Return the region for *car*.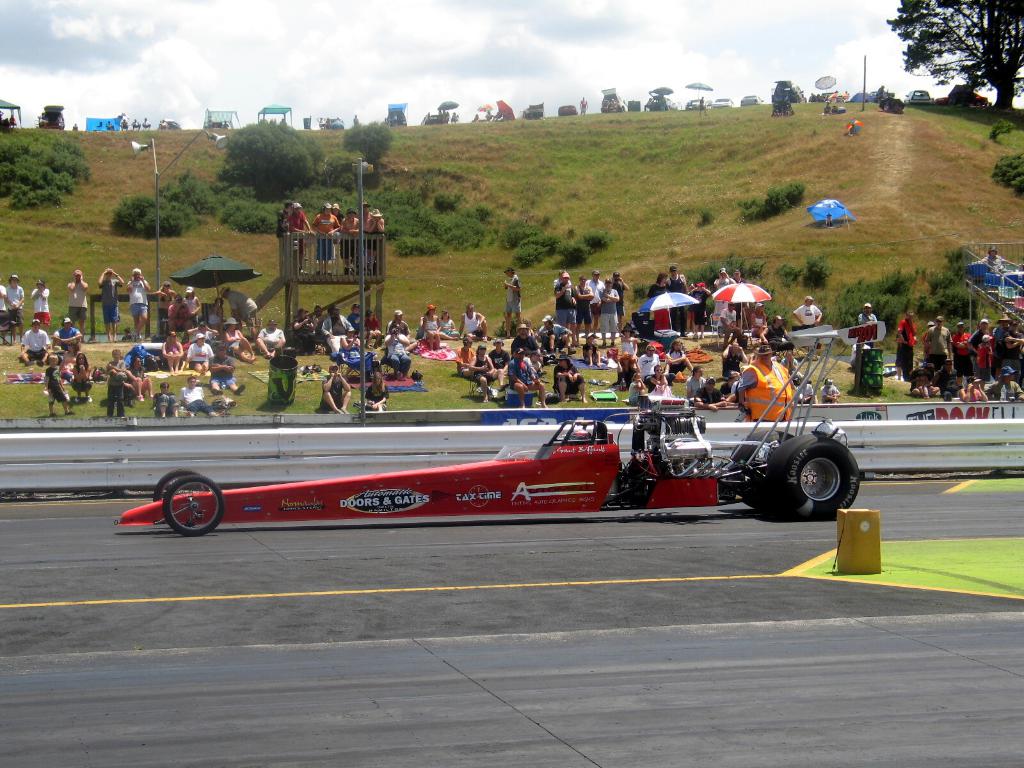
pyautogui.locateOnScreen(383, 106, 407, 124).
